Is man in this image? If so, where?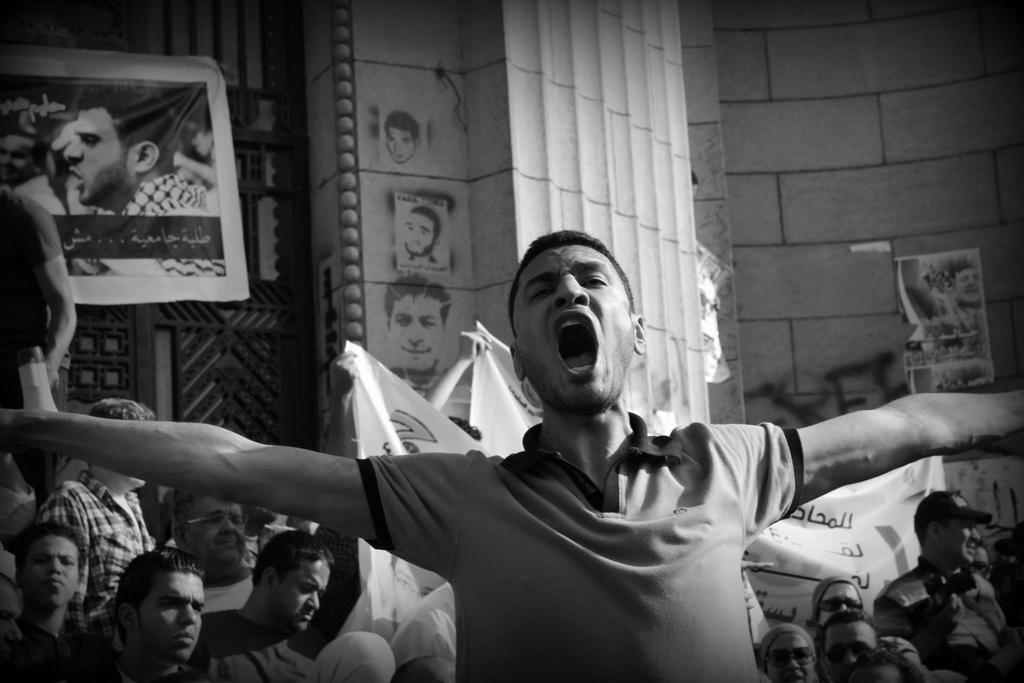
Yes, at 166:492:251:620.
